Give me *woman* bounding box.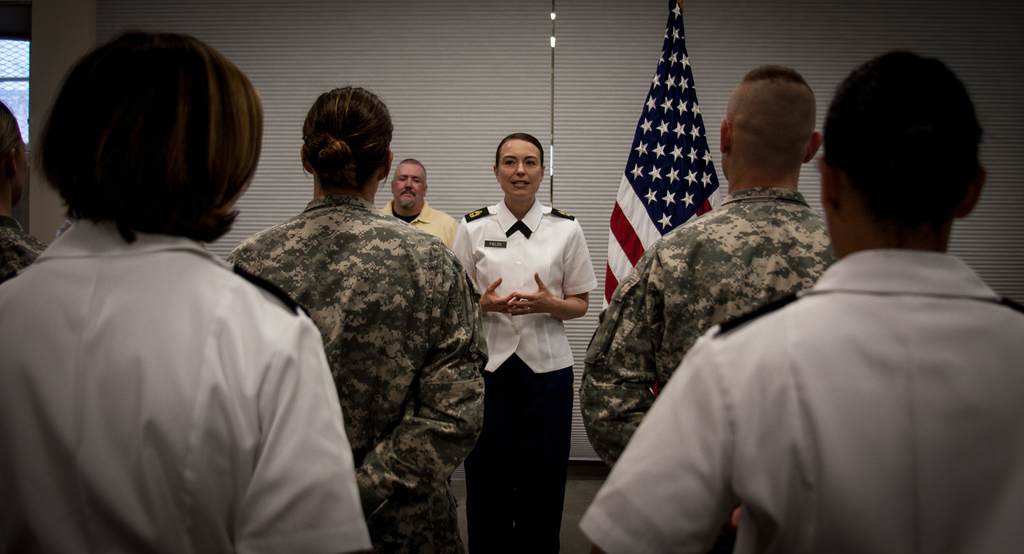
{"x1": 226, "y1": 87, "x2": 488, "y2": 551}.
